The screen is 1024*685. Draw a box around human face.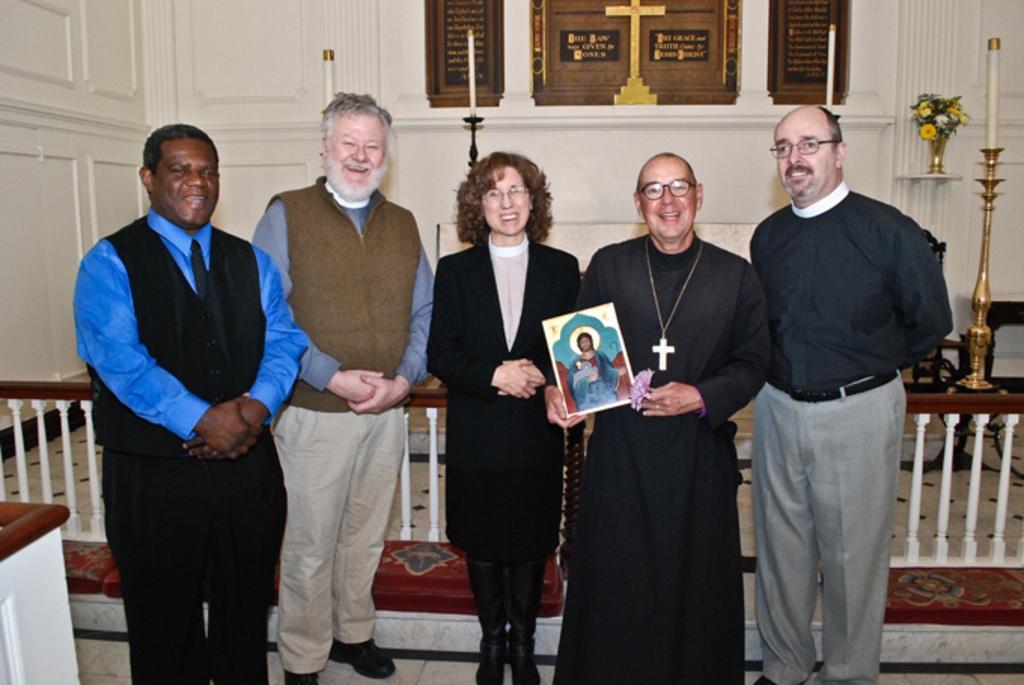
<bbox>331, 111, 386, 182</bbox>.
